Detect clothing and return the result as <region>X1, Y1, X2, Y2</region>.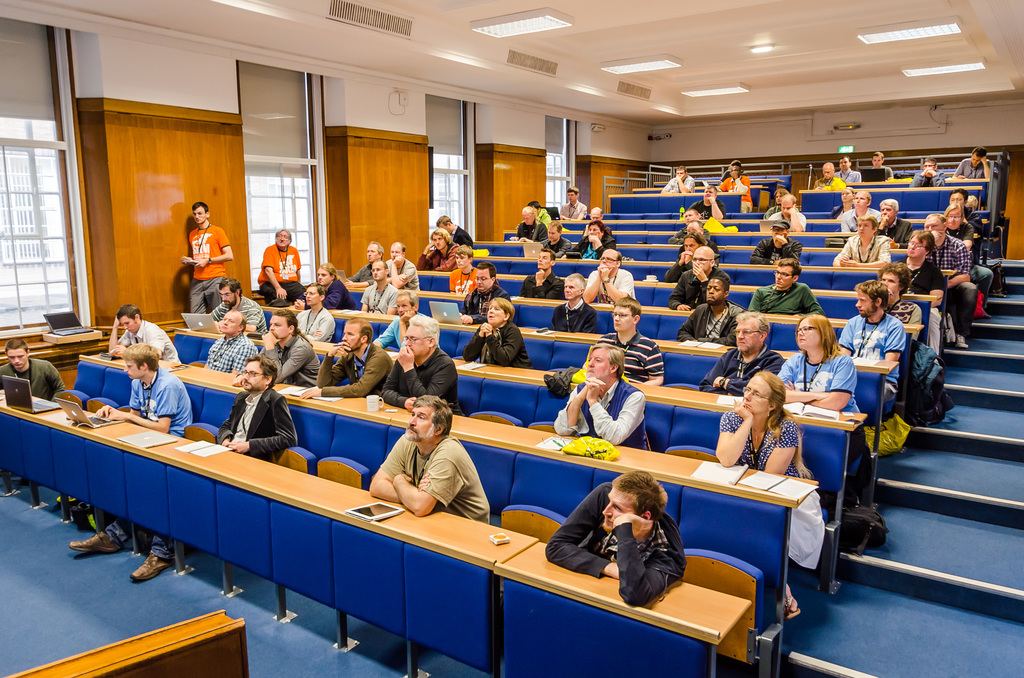
<region>380, 344, 460, 416</region>.
